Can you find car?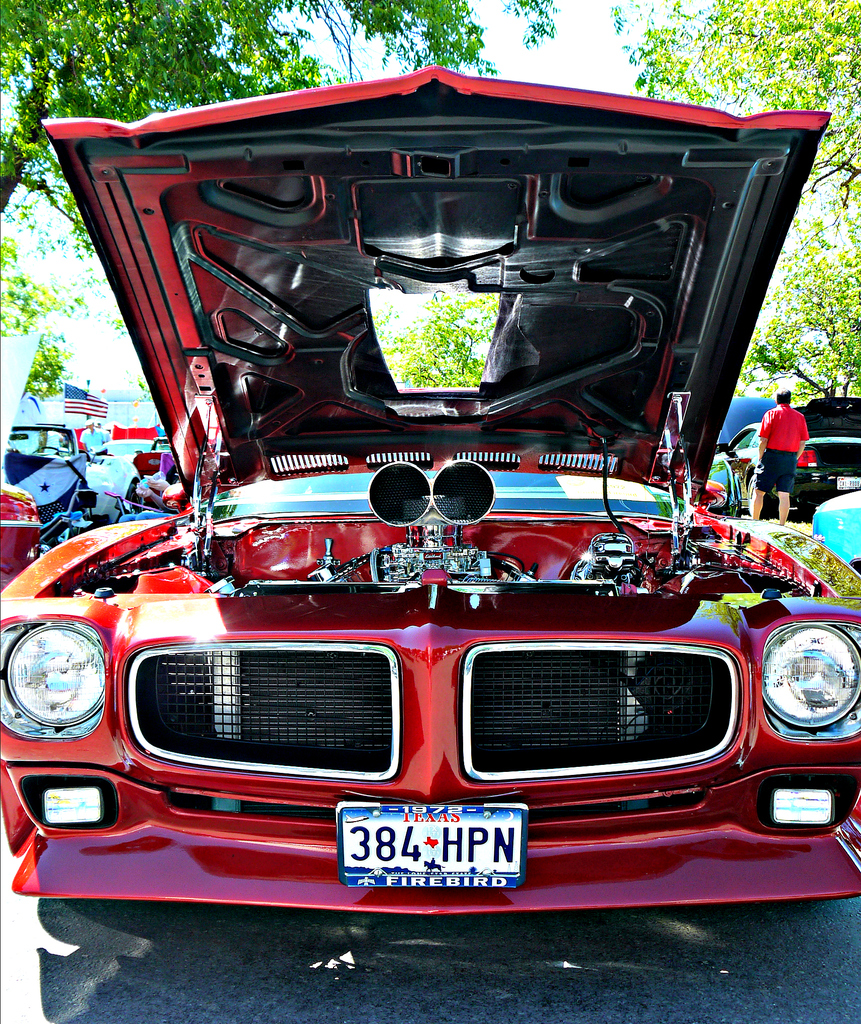
Yes, bounding box: 785, 397, 860, 516.
